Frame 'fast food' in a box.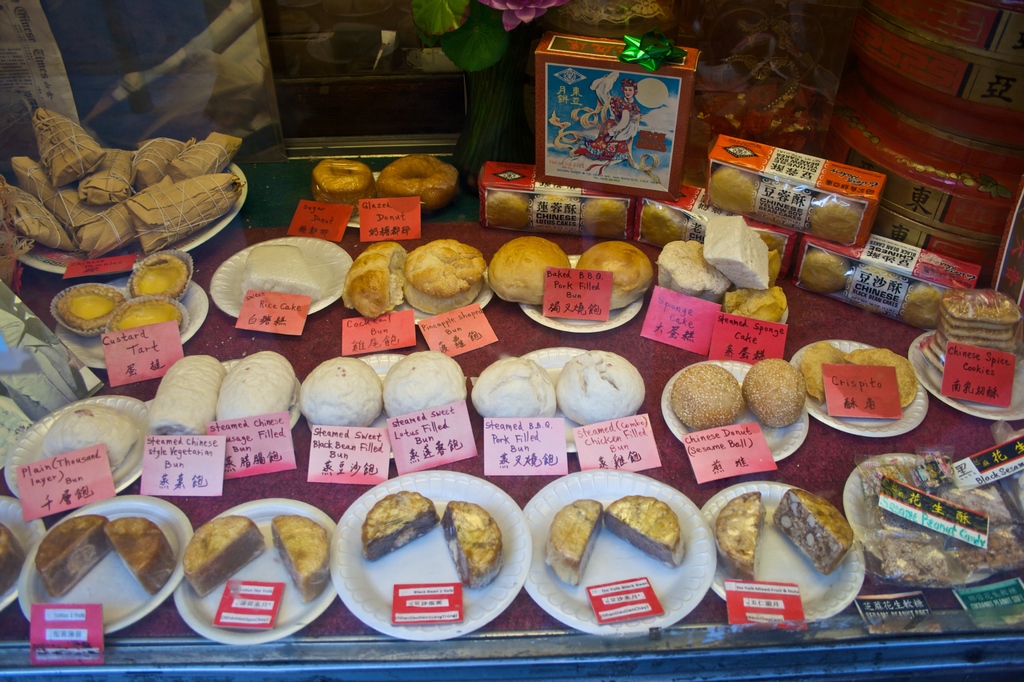
56, 286, 136, 329.
